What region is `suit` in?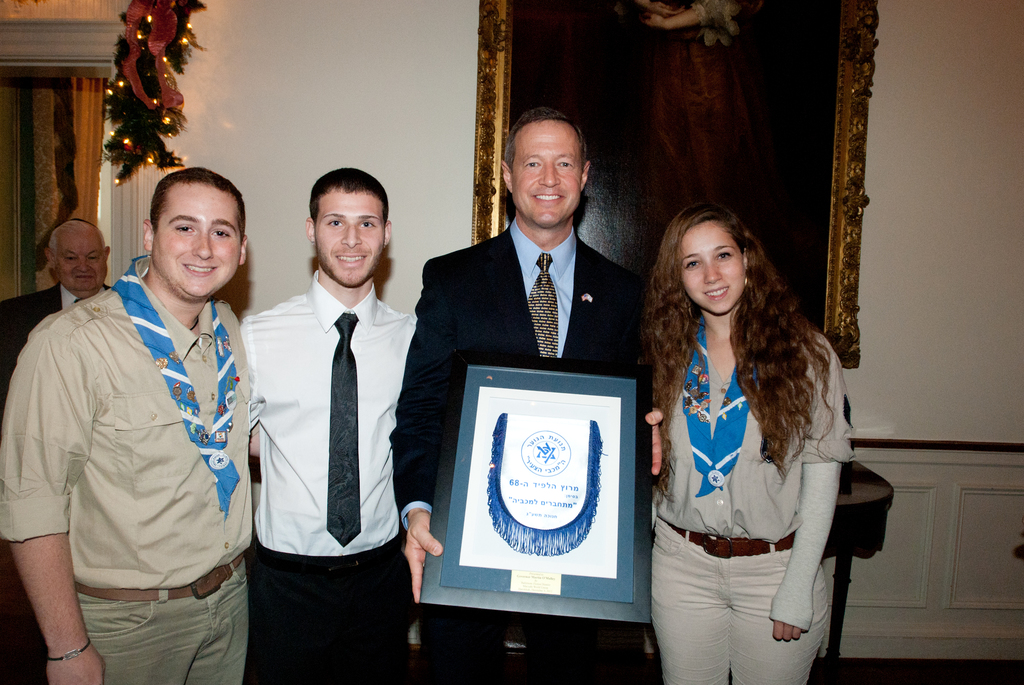
392/226/653/681.
